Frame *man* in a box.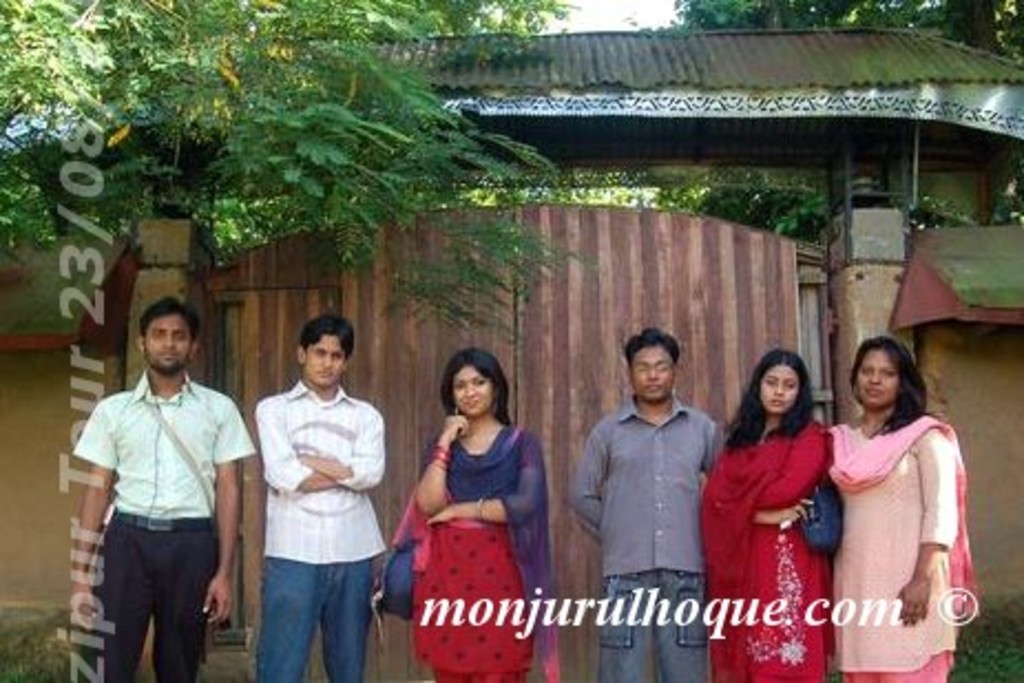
rect(71, 296, 248, 681).
